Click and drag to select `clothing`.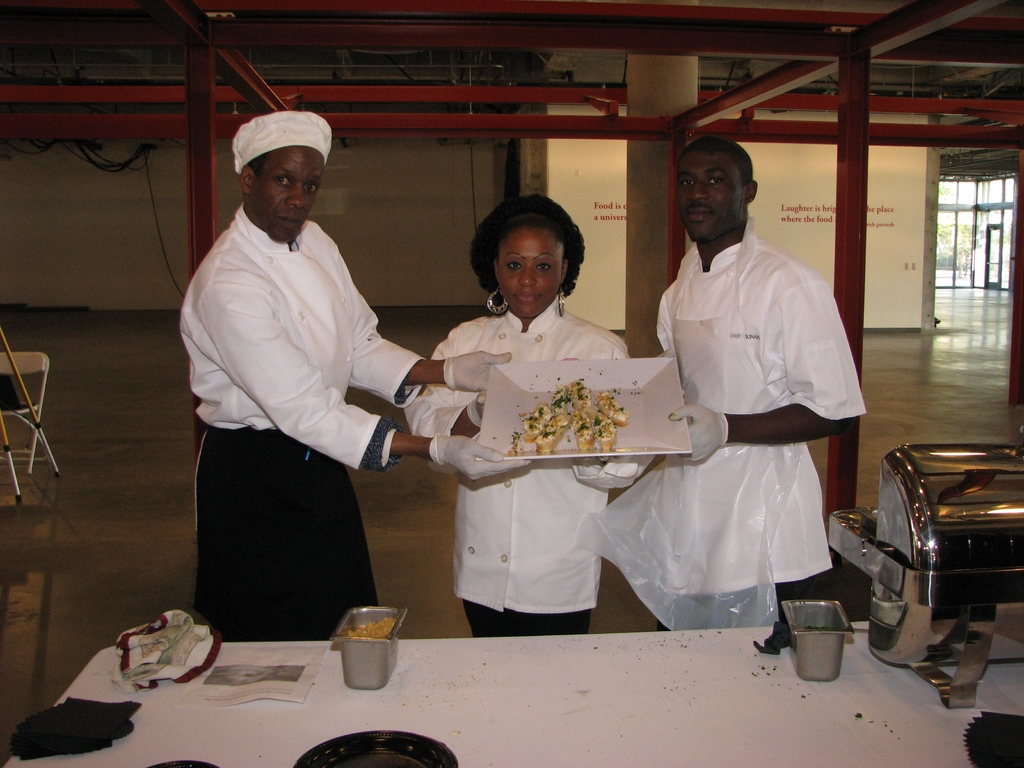
Selection: <box>652,216,867,627</box>.
